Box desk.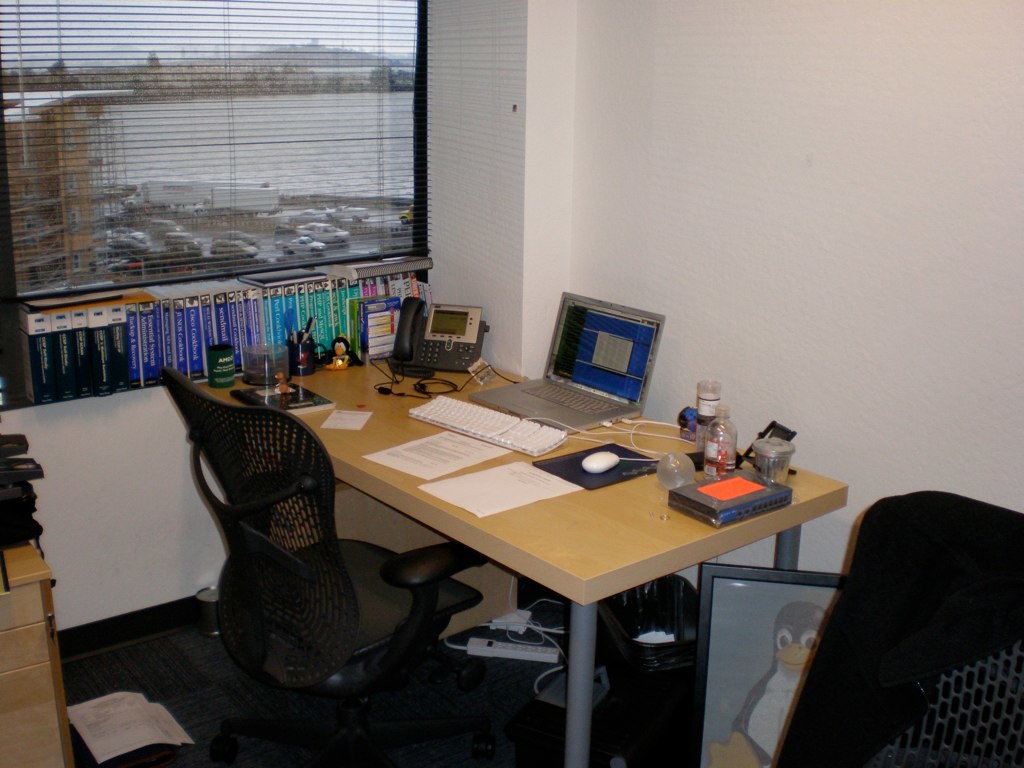
<bbox>203, 333, 873, 749</bbox>.
